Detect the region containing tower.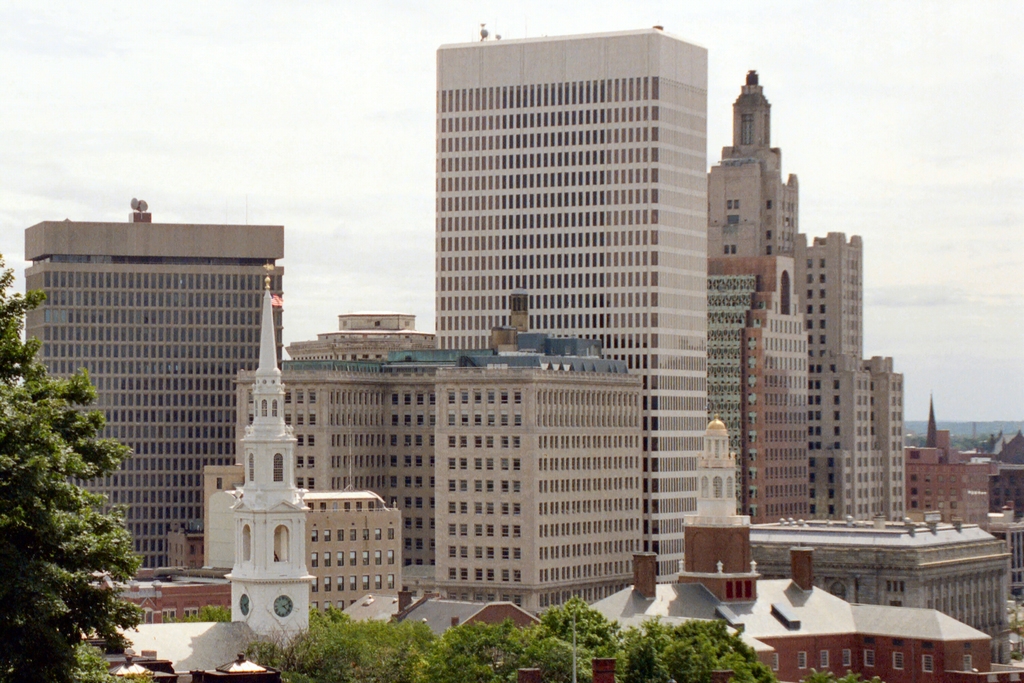
BBox(913, 377, 948, 456).
